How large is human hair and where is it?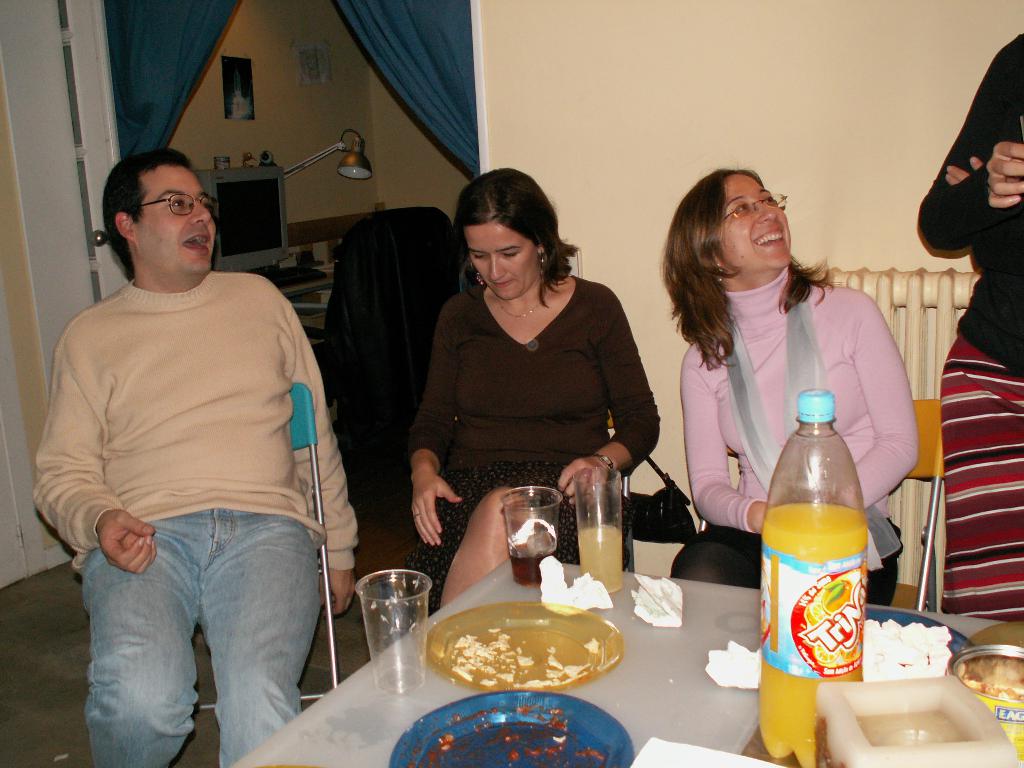
Bounding box: l=457, t=160, r=582, b=308.
